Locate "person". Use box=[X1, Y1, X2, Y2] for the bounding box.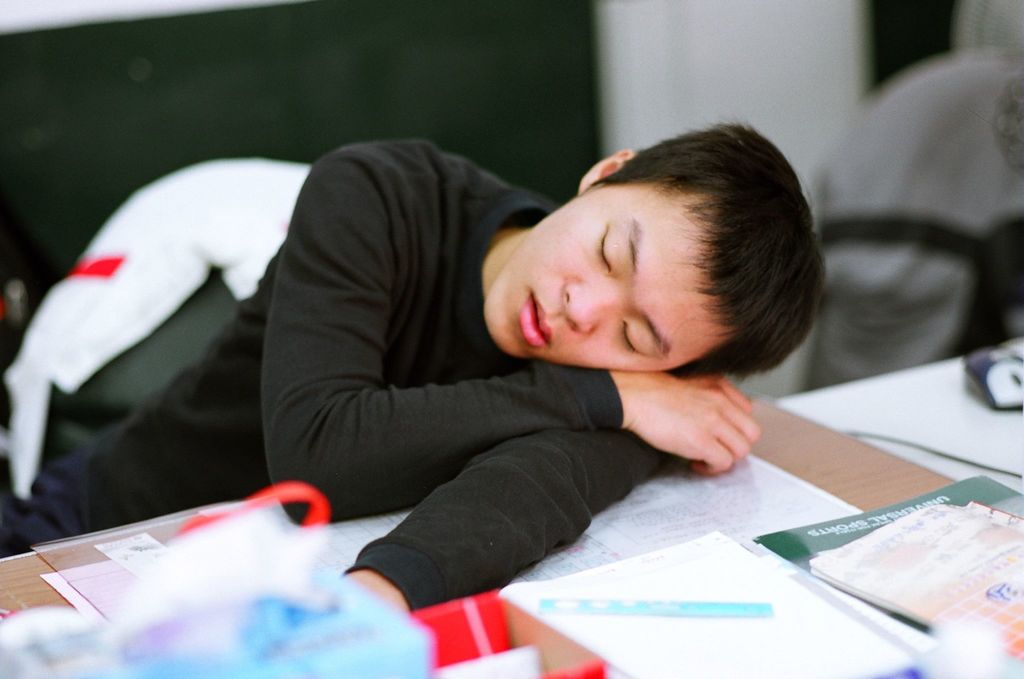
box=[8, 127, 828, 620].
